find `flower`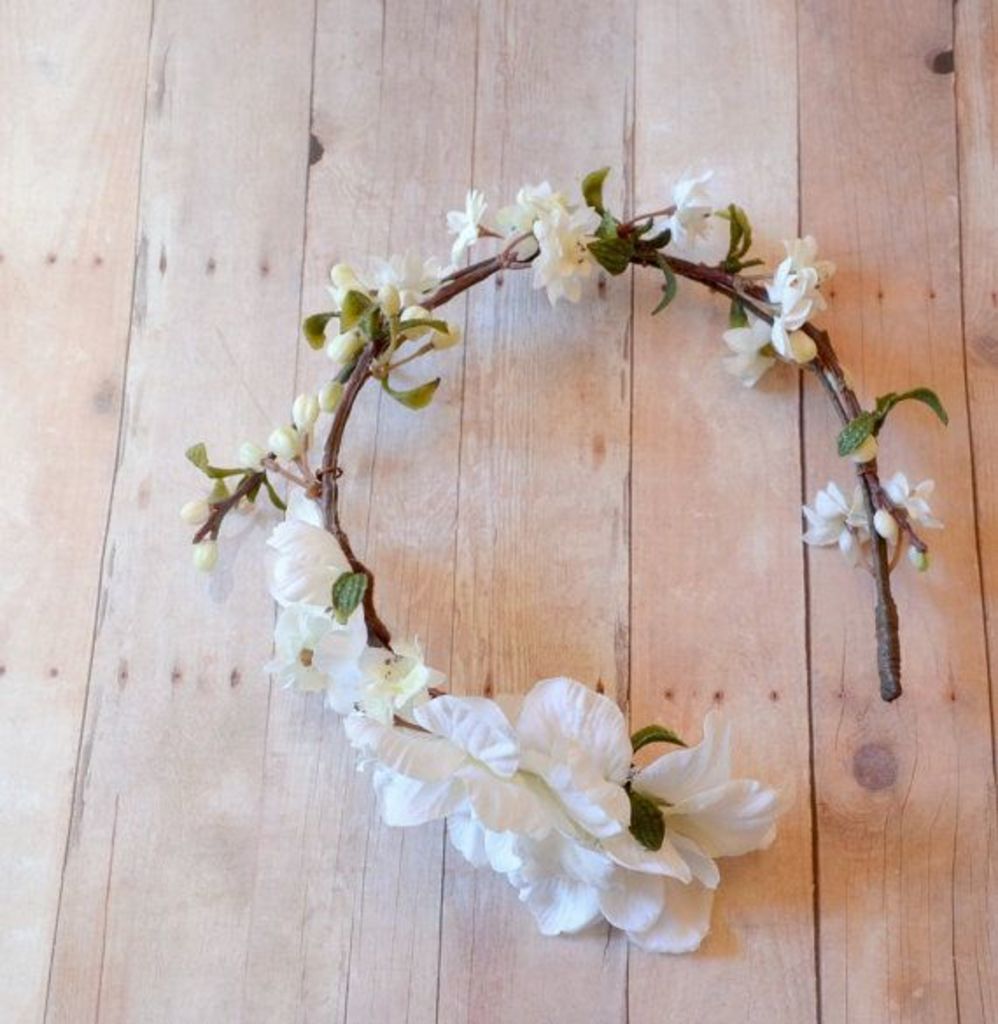
(728, 310, 784, 390)
